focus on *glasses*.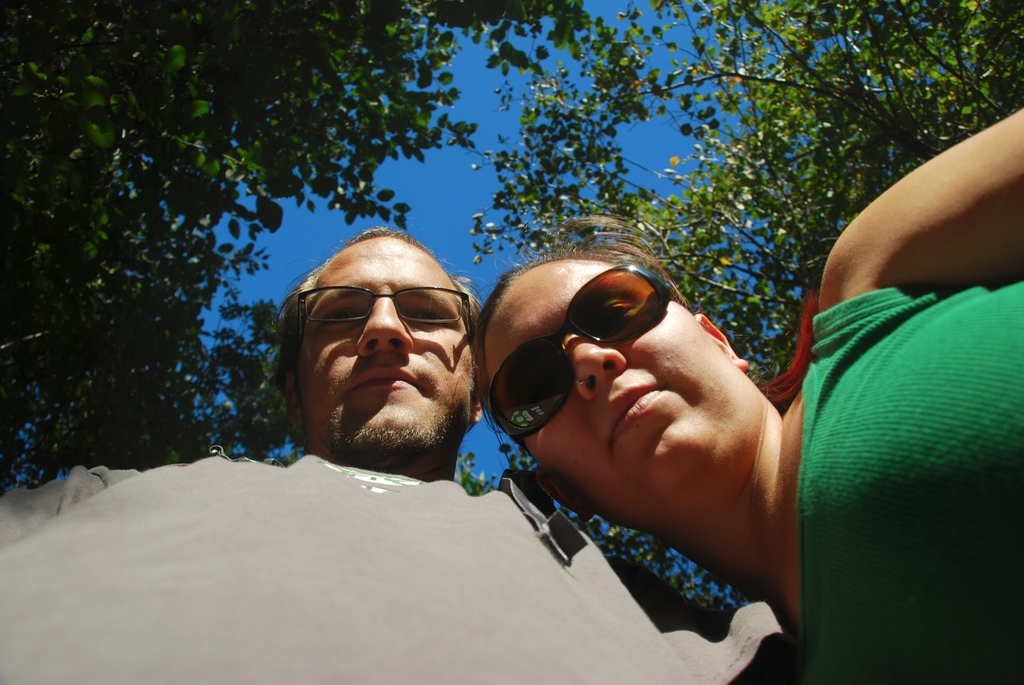
Focused at 287, 283, 468, 345.
